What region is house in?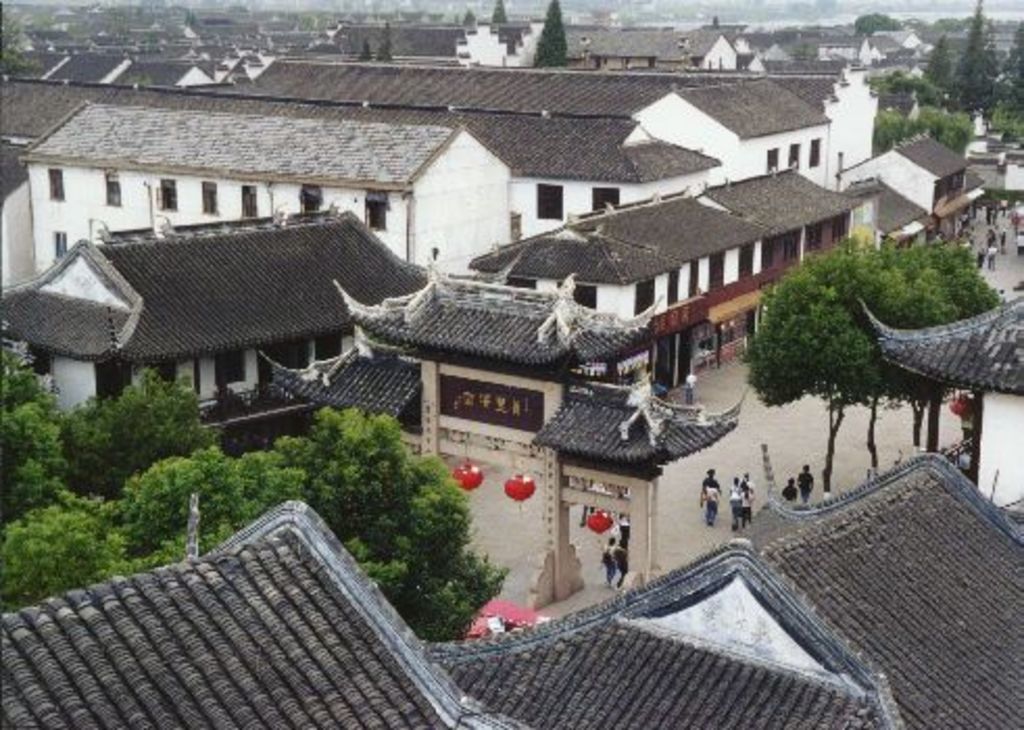
463:163:868:394.
